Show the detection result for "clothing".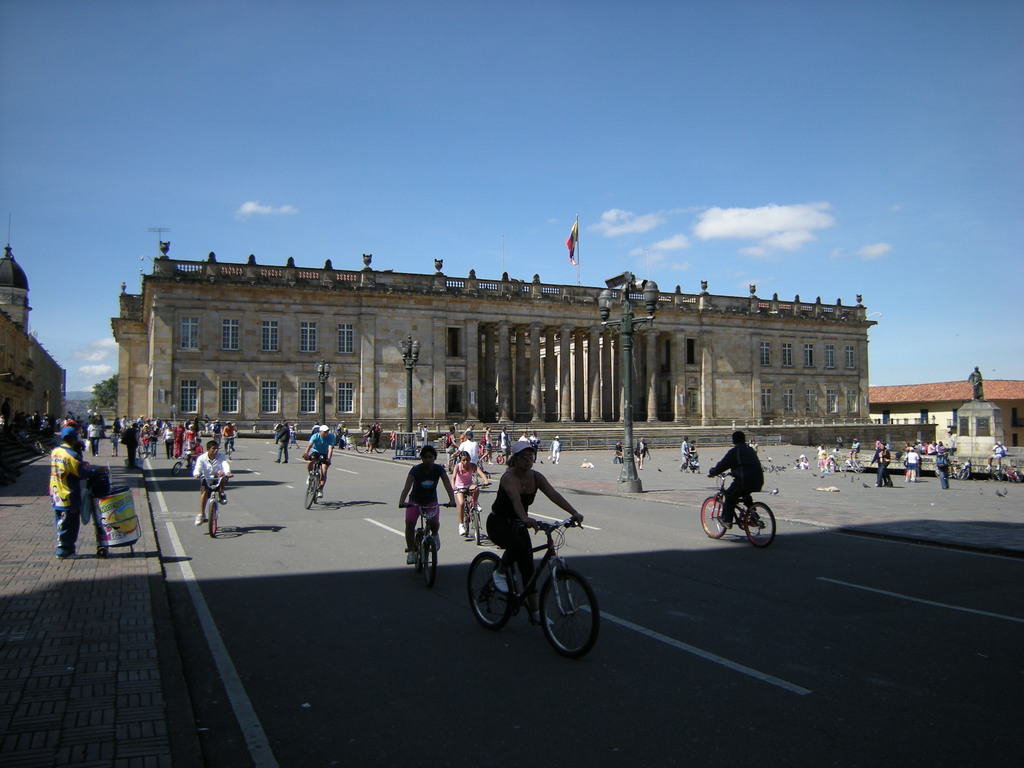
box(222, 425, 234, 452).
